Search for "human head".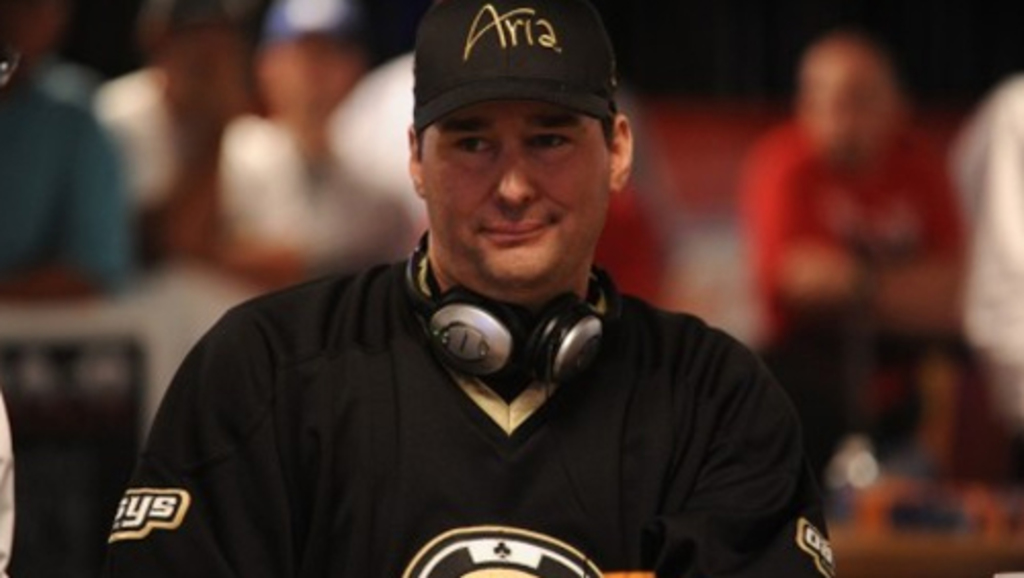
Found at {"left": 397, "top": 6, "right": 637, "bottom": 285}.
